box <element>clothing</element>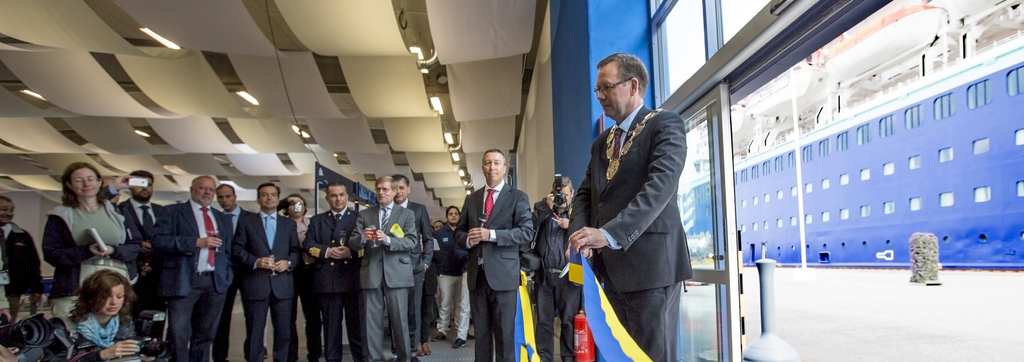
x1=0 y1=221 x2=42 y2=321
